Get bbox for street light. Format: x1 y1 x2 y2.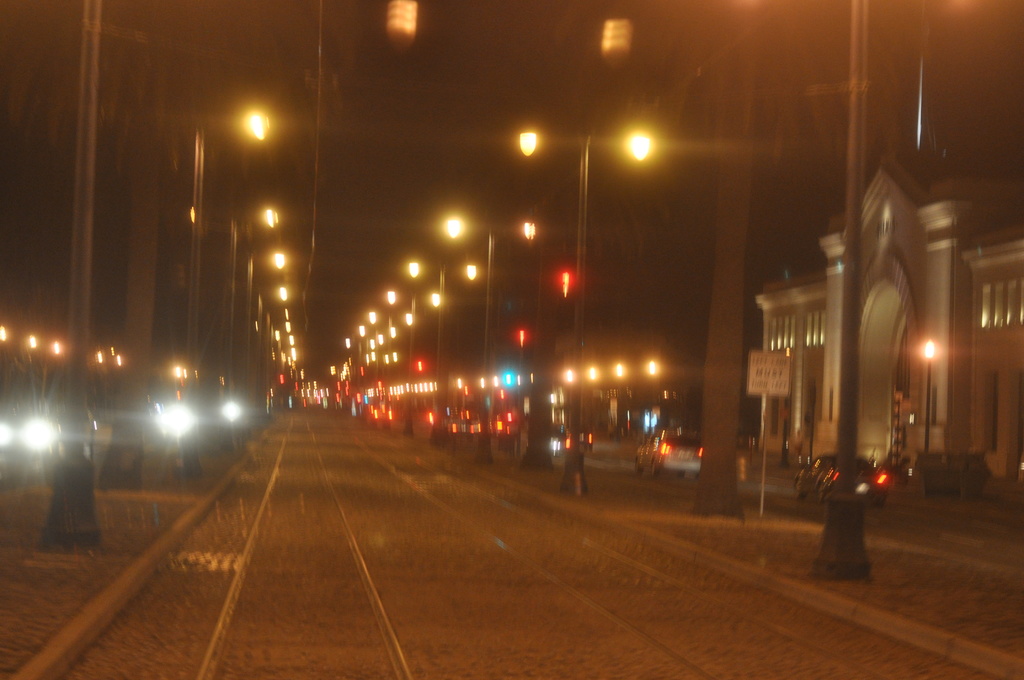
513 118 659 494.
